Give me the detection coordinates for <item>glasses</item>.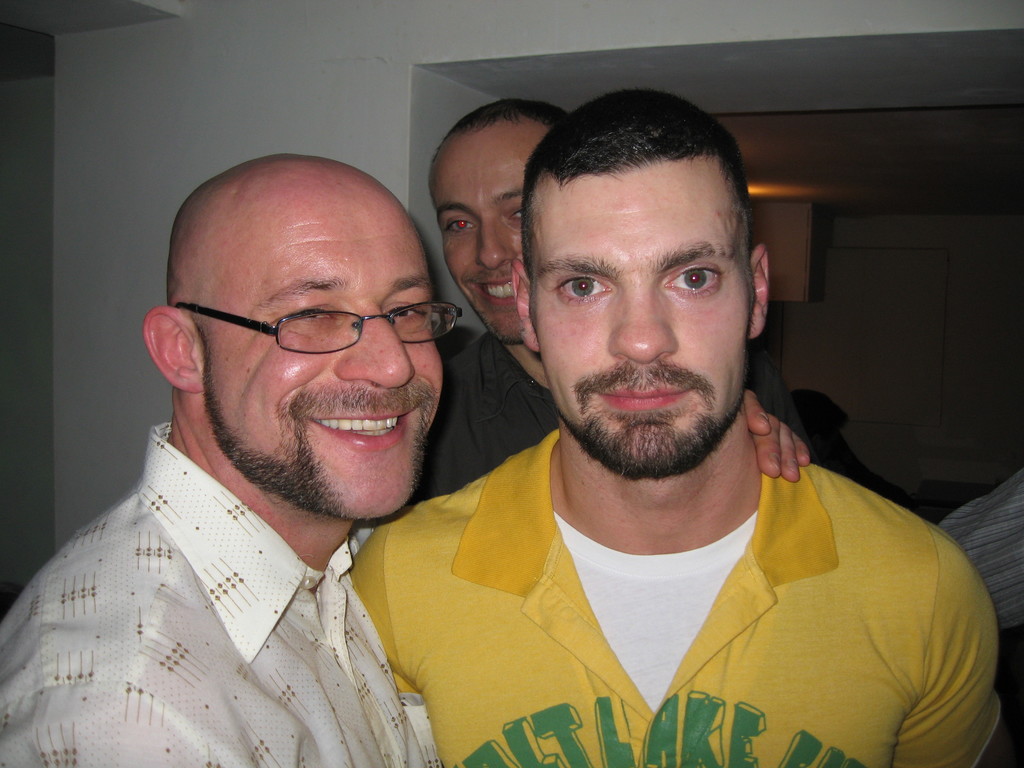
x1=169, y1=282, x2=454, y2=366.
